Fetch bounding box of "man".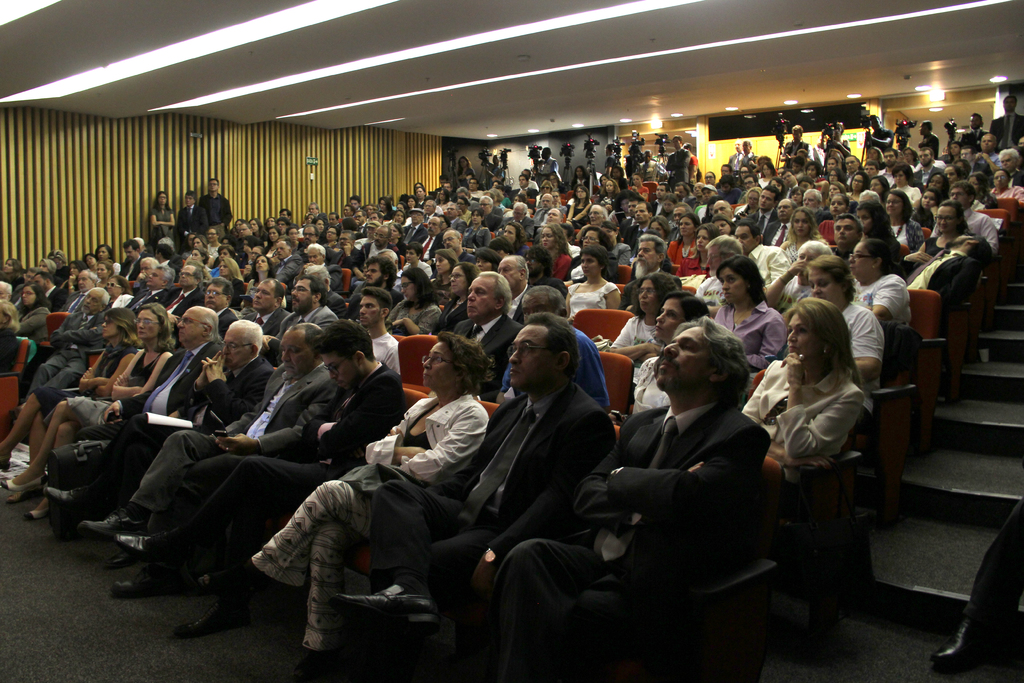
Bbox: [x1=259, y1=275, x2=336, y2=354].
